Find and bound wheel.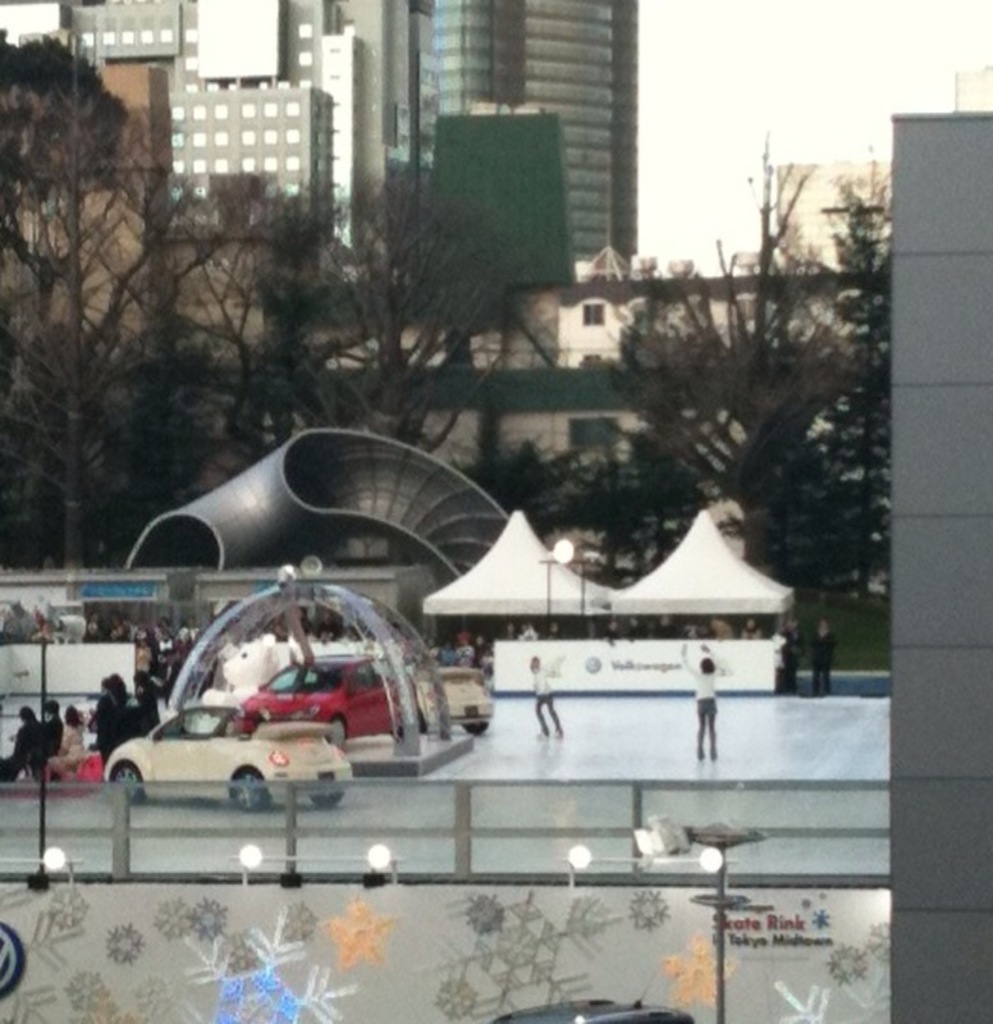
Bound: [left=232, top=771, right=266, bottom=817].
